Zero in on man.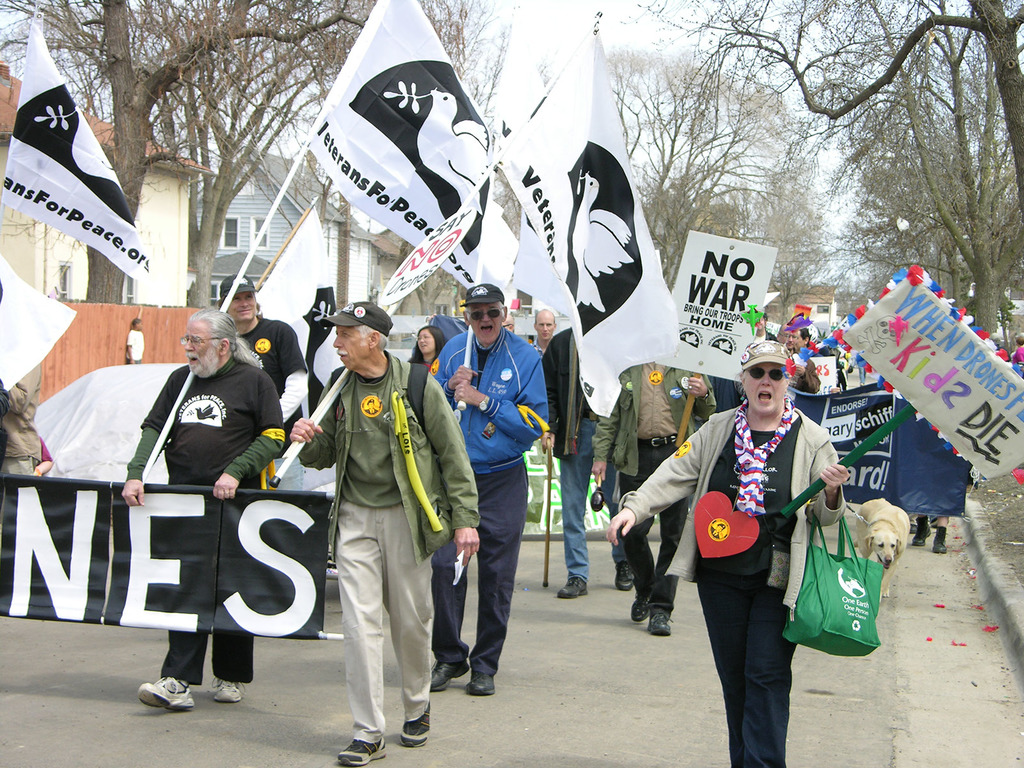
Zeroed in: bbox=[210, 268, 307, 442].
